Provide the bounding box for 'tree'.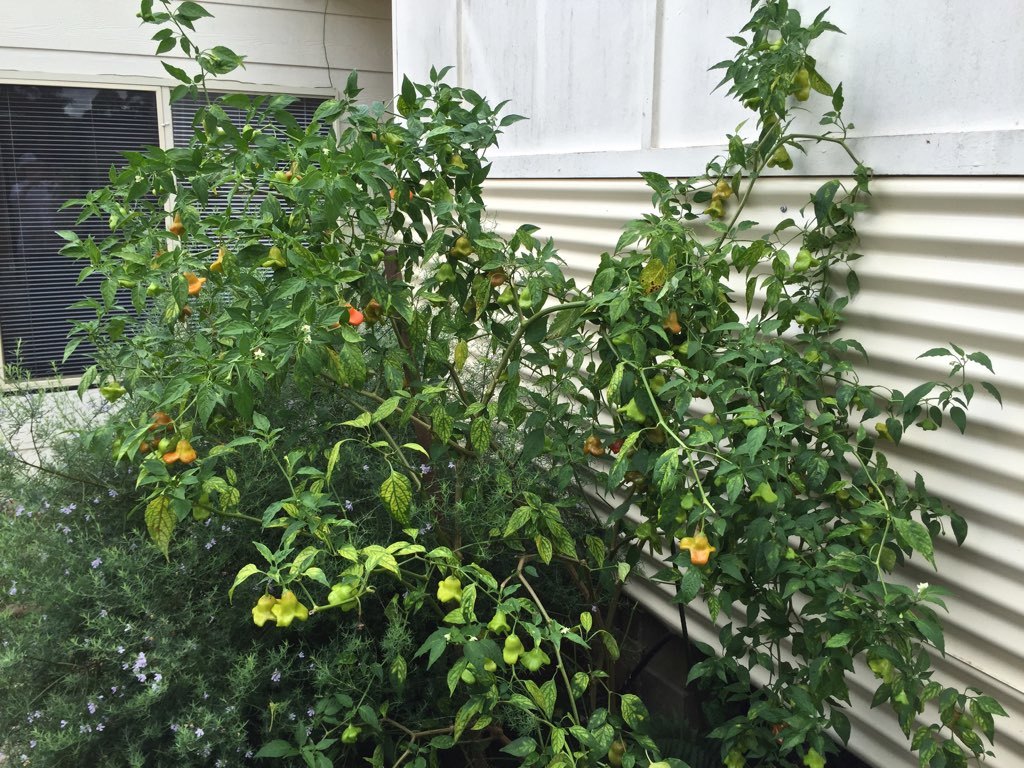
region(0, 212, 600, 764).
